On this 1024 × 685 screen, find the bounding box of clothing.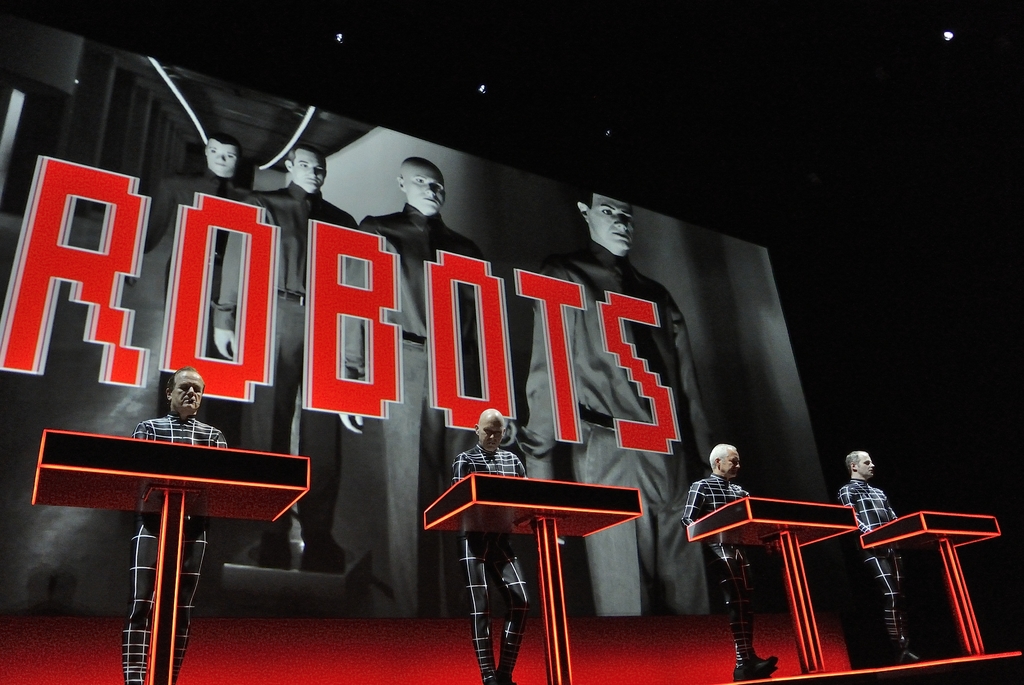
Bounding box: left=150, top=169, right=254, bottom=352.
